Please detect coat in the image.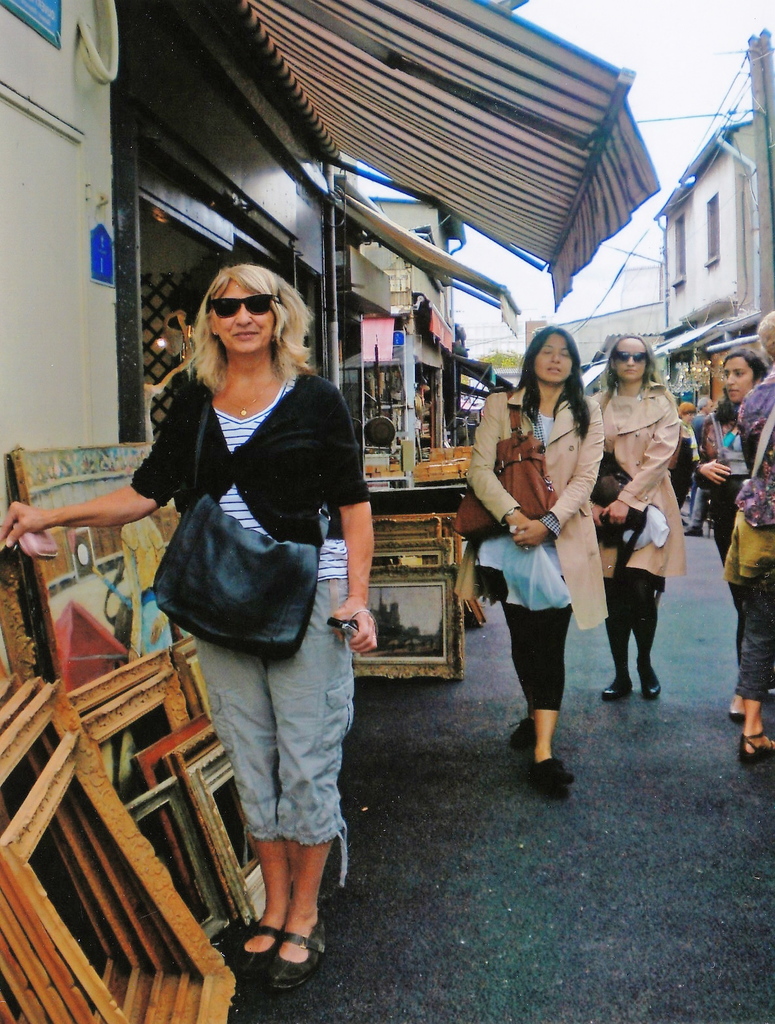
rect(581, 363, 689, 600).
